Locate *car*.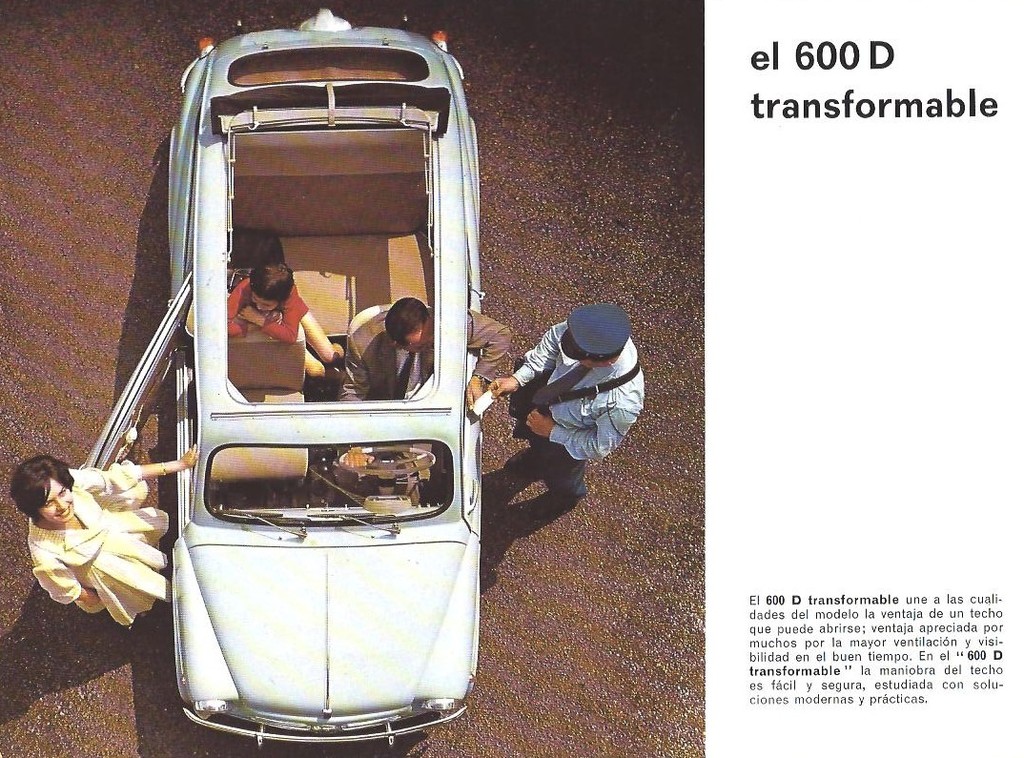
Bounding box: BBox(83, 3, 487, 748).
